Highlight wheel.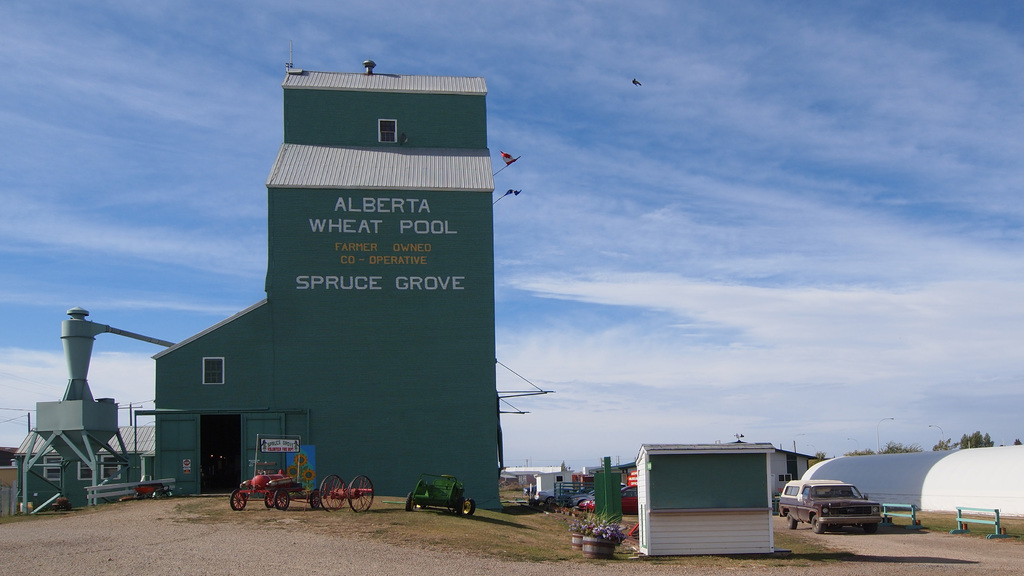
Highlighted region: select_region(862, 522, 879, 534).
